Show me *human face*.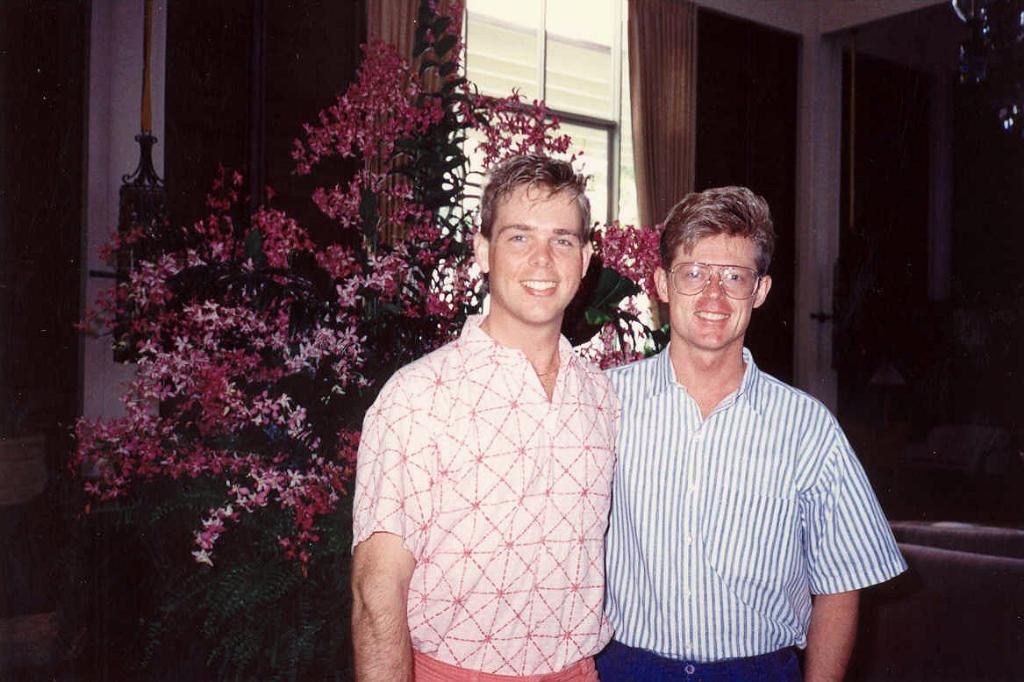
*human face* is here: (left=489, top=185, right=584, bottom=319).
